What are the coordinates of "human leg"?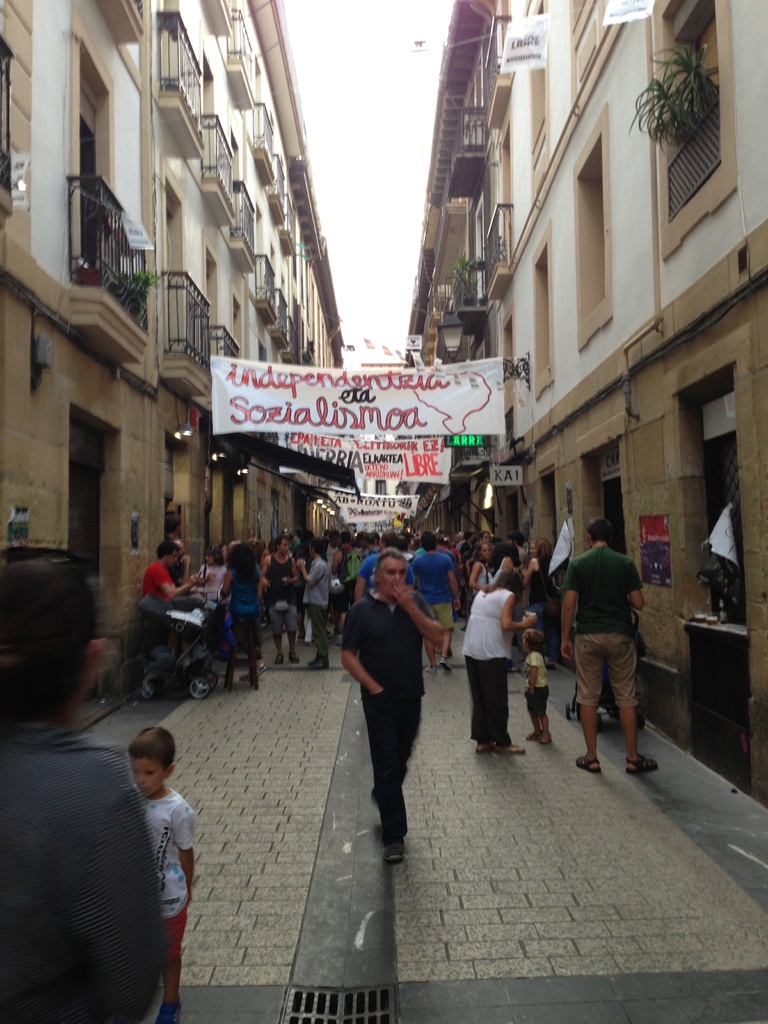
l=576, t=697, r=602, b=772.
